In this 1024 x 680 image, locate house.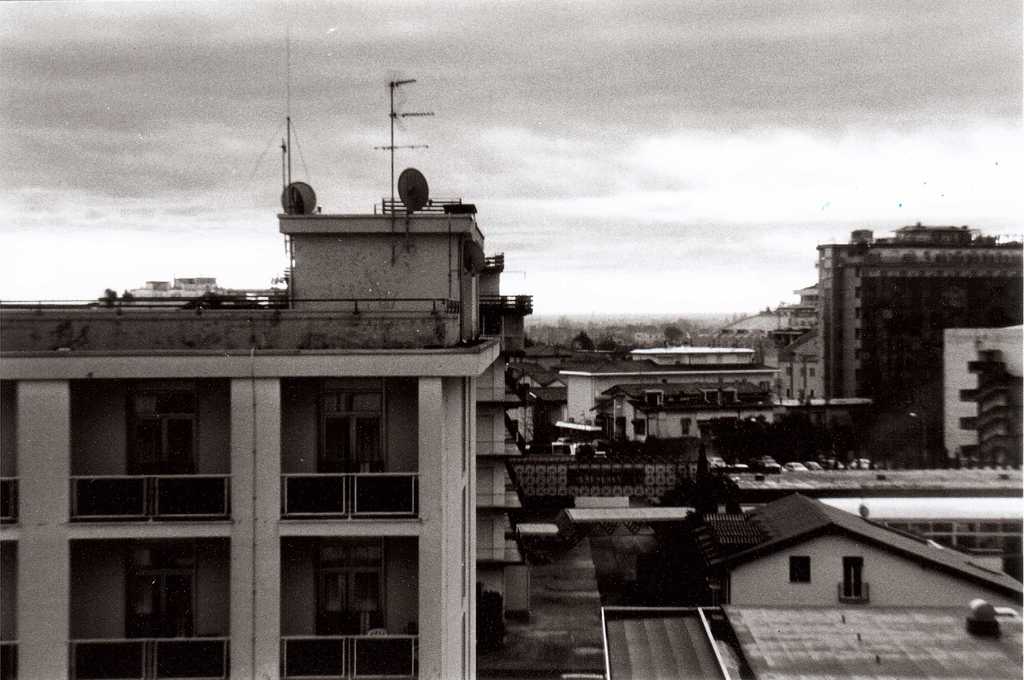
Bounding box: bbox=(593, 372, 780, 449).
